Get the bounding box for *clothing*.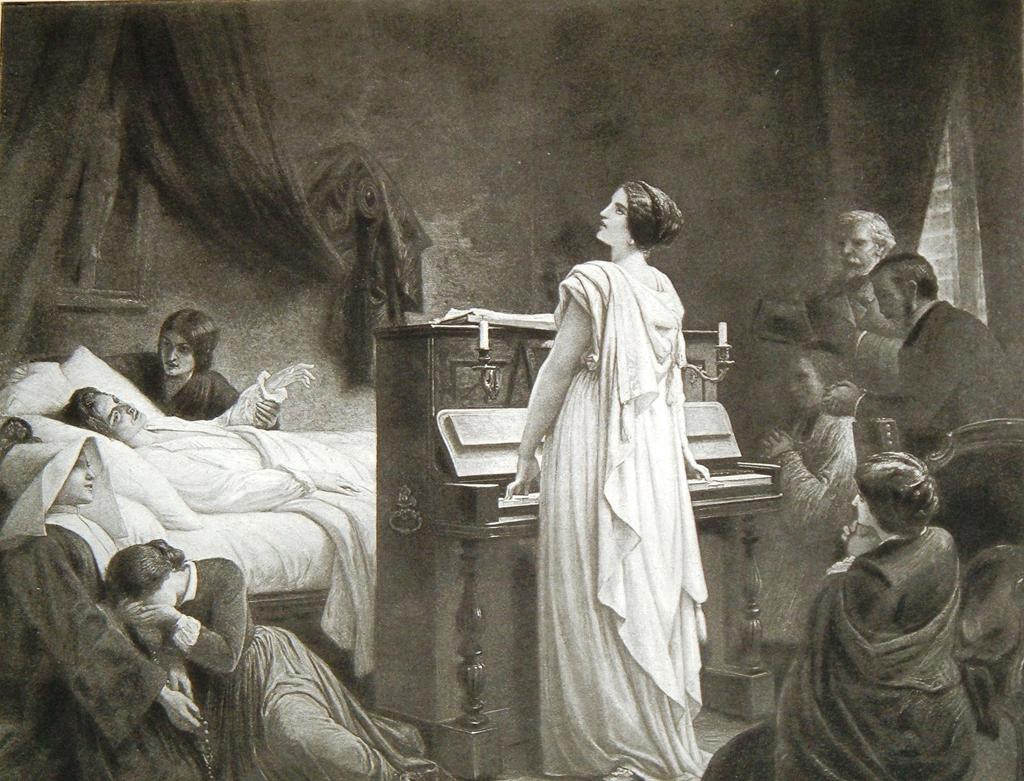
bbox(851, 295, 1023, 456).
